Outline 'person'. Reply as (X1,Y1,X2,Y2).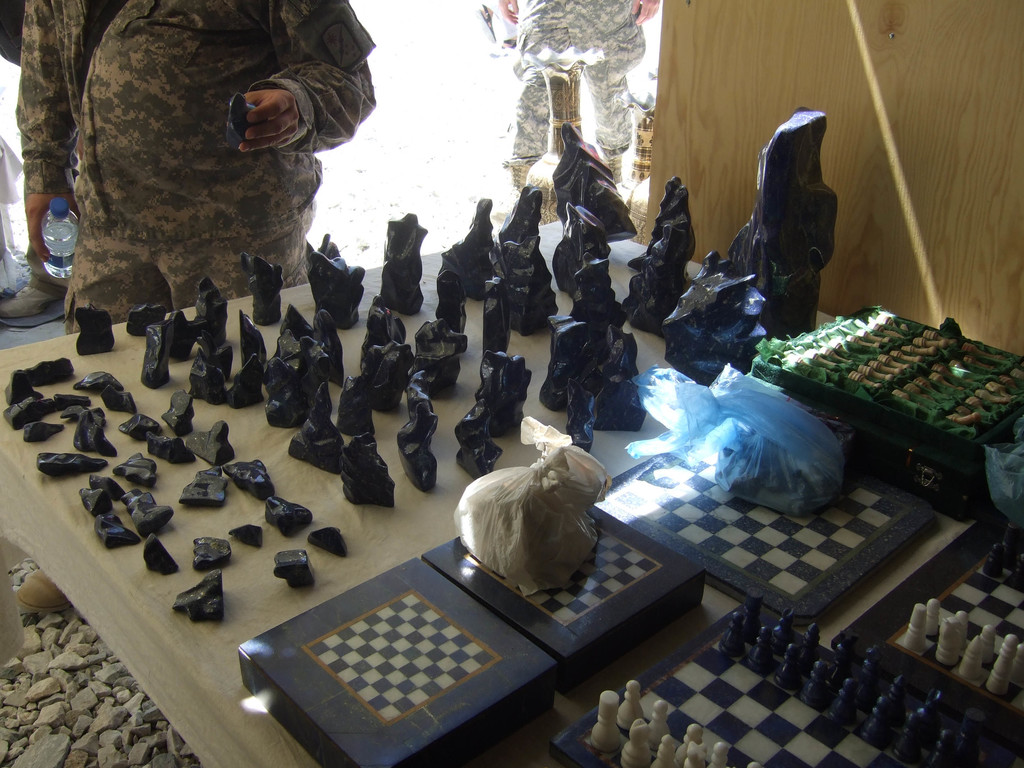
(42,17,391,344).
